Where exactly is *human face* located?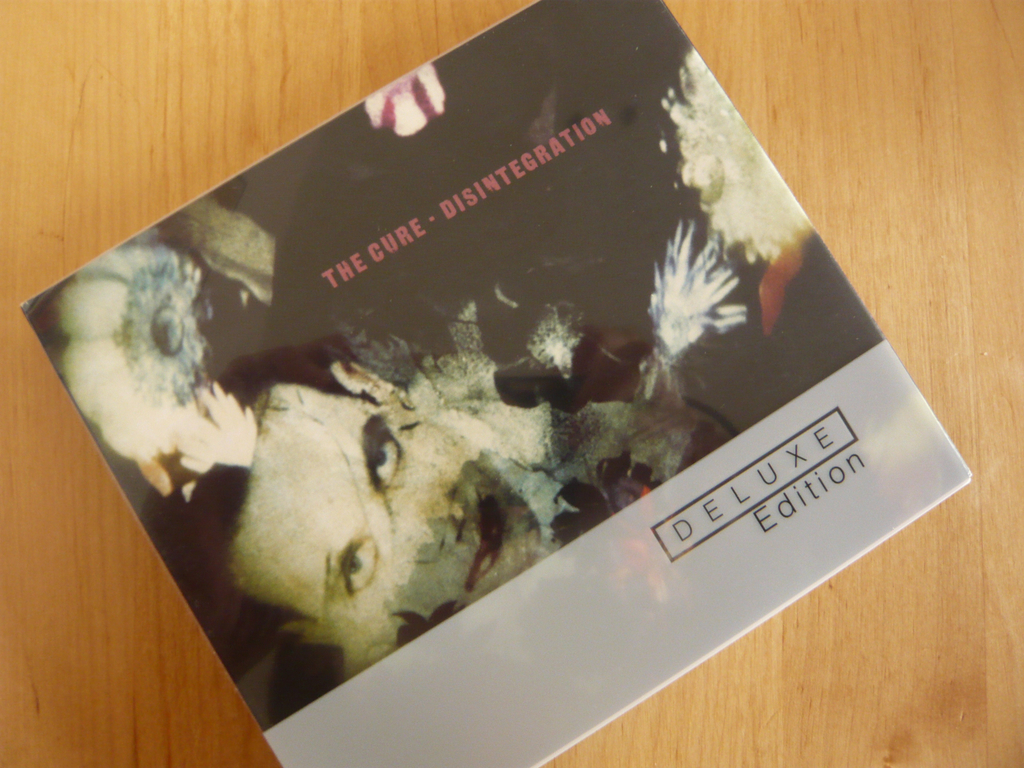
Its bounding box is rect(227, 375, 544, 648).
